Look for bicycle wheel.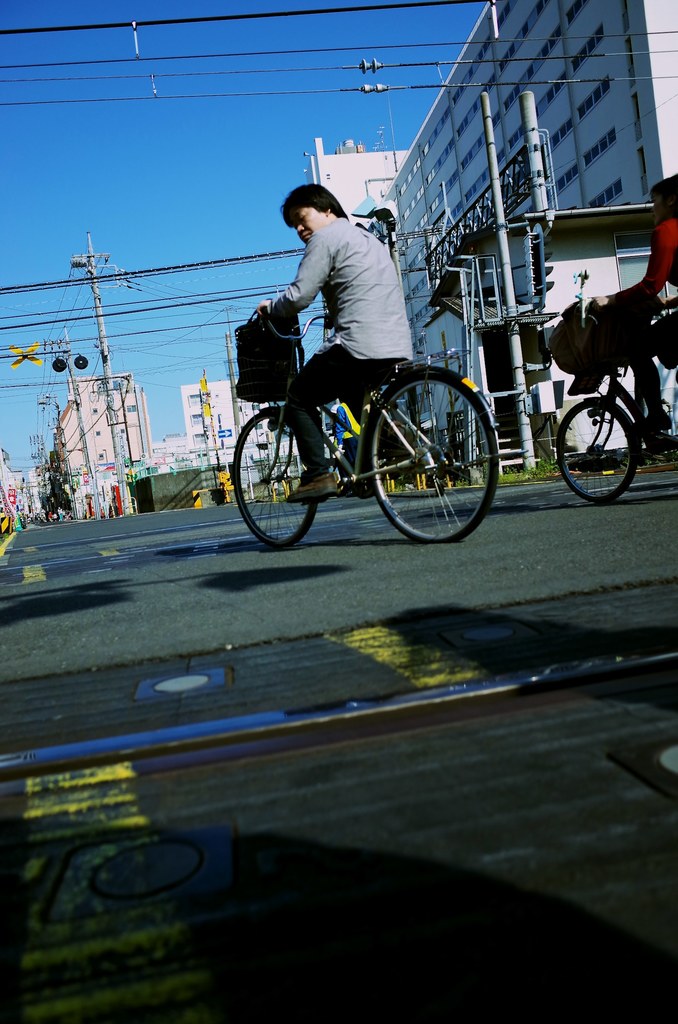
Found: {"x1": 232, "y1": 410, "x2": 320, "y2": 548}.
